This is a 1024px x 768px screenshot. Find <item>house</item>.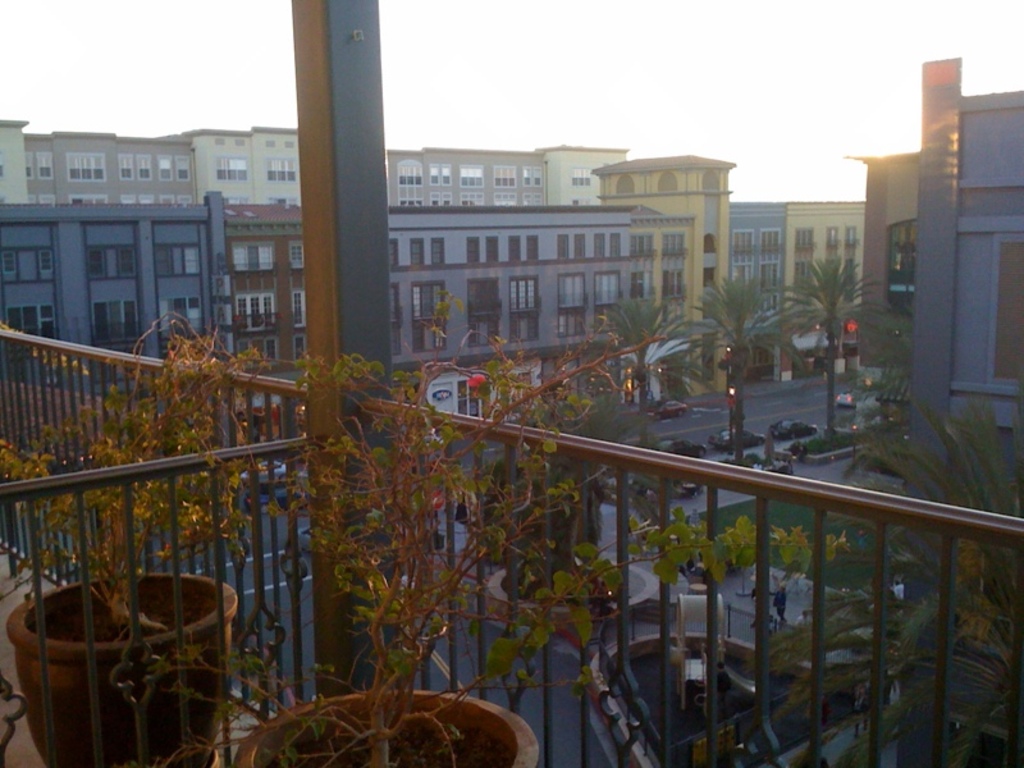
Bounding box: left=390, top=197, right=654, bottom=384.
